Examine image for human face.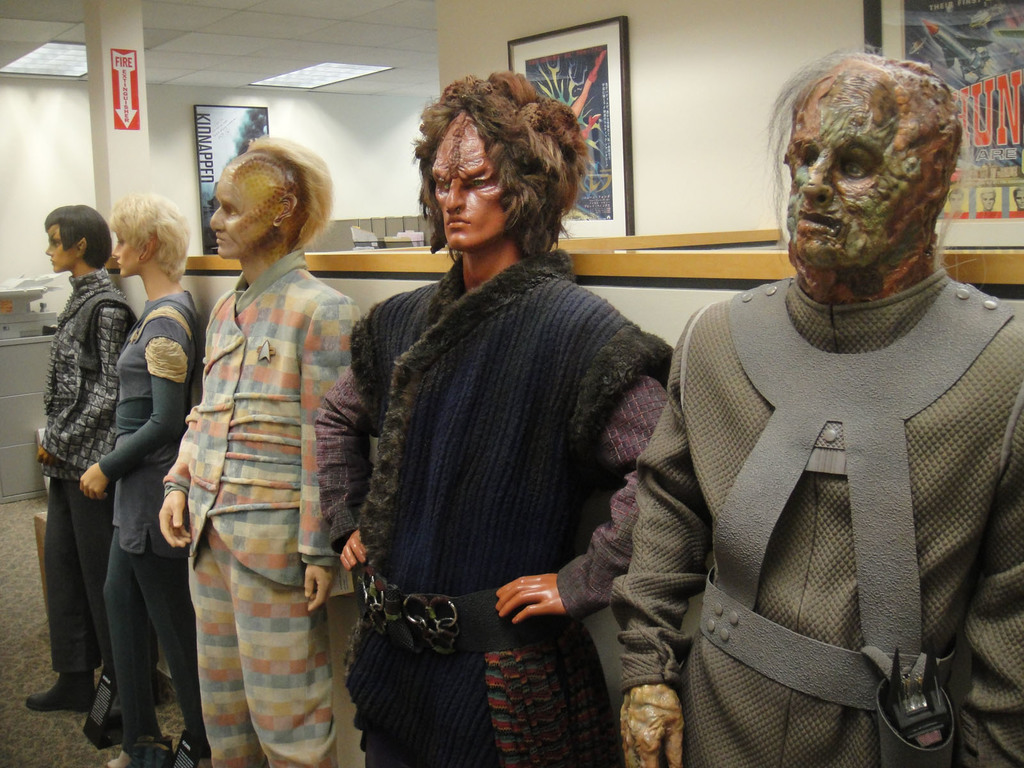
Examination result: locate(781, 93, 931, 273).
